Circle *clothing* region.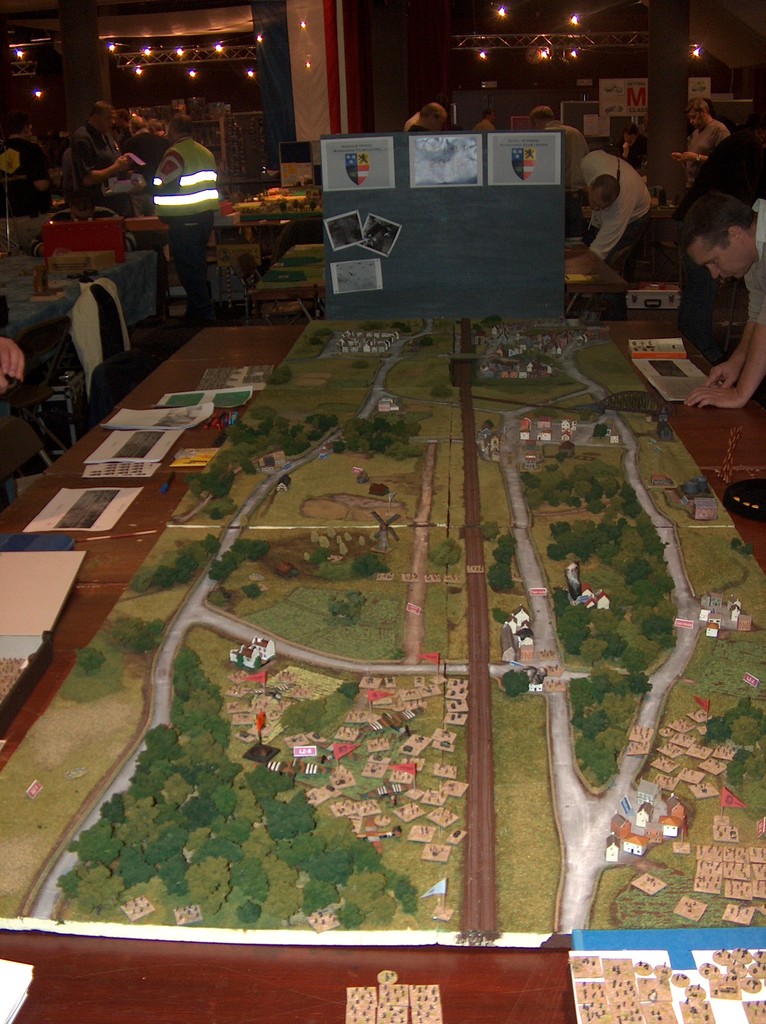
Region: 65,117,124,215.
